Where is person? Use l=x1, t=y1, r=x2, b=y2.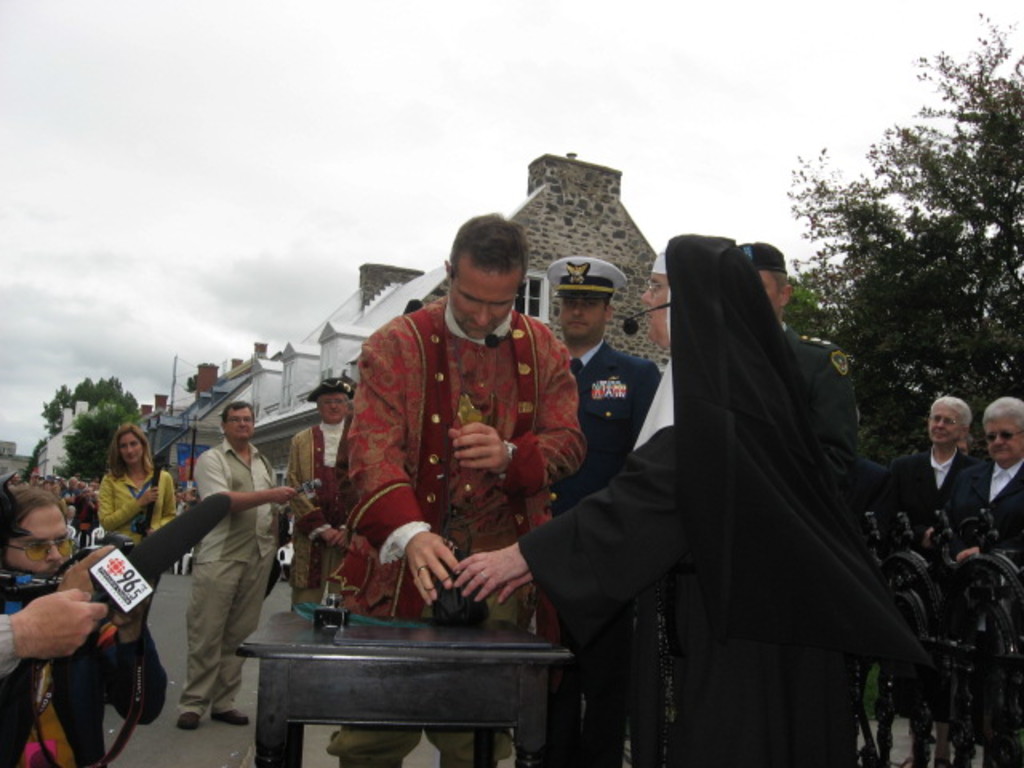
l=291, t=381, r=354, b=590.
